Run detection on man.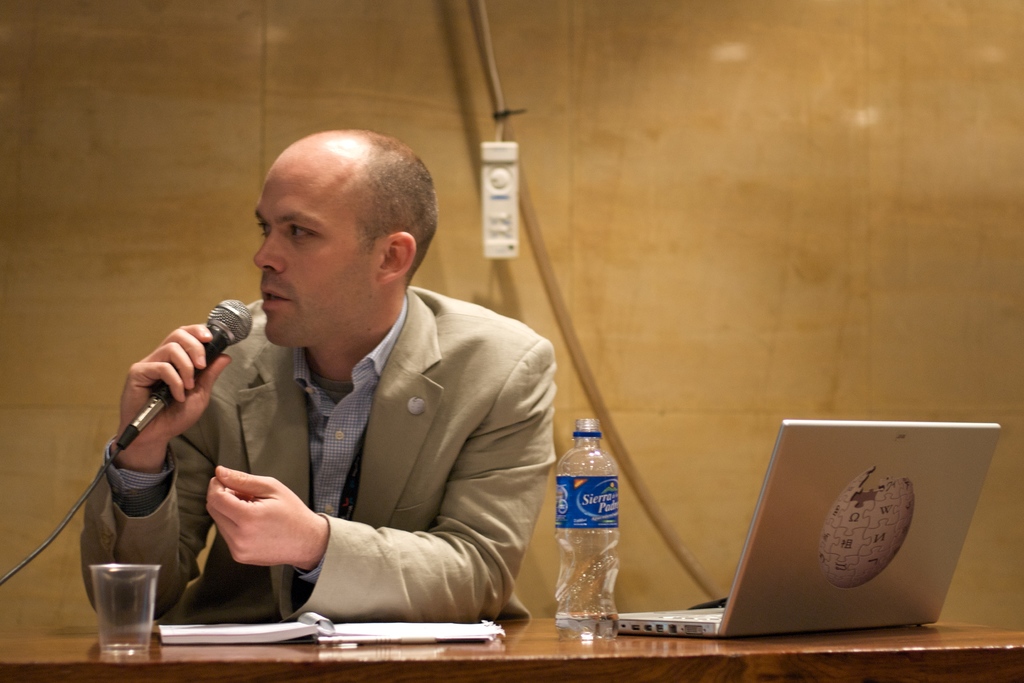
Result: [92,122,591,653].
